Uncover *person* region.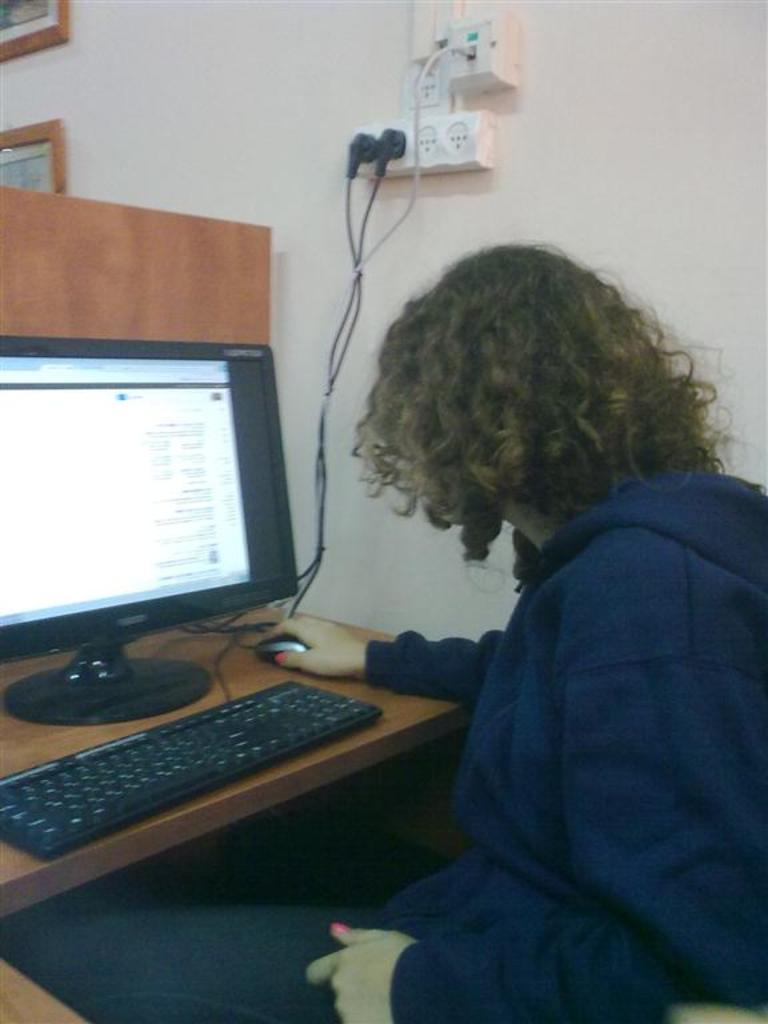
Uncovered: Rect(147, 165, 641, 988).
